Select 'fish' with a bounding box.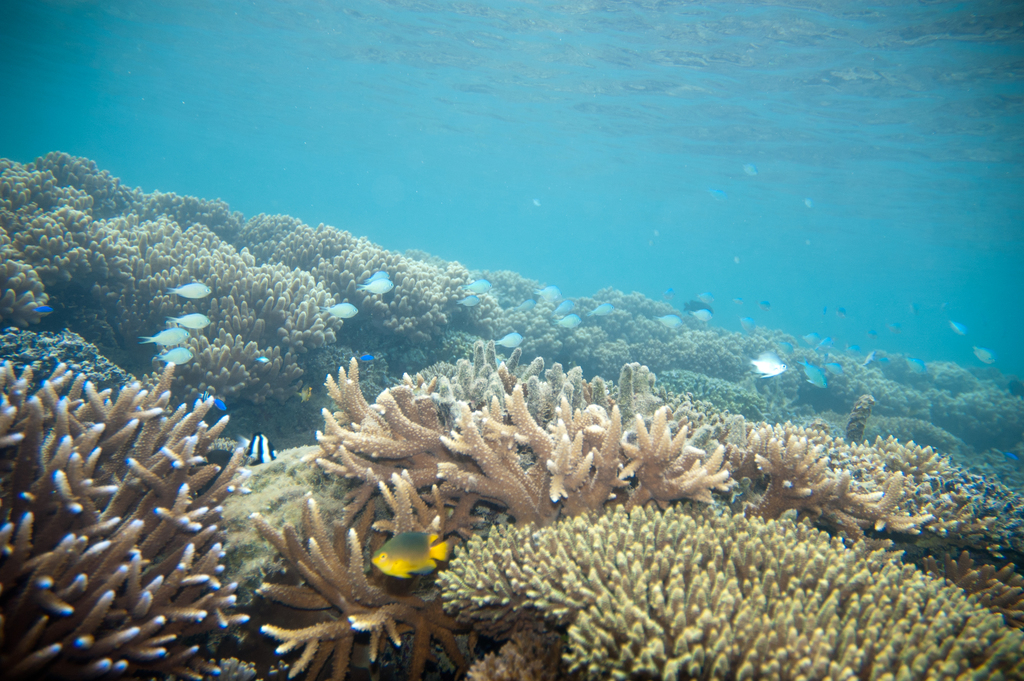
crop(241, 433, 279, 472).
